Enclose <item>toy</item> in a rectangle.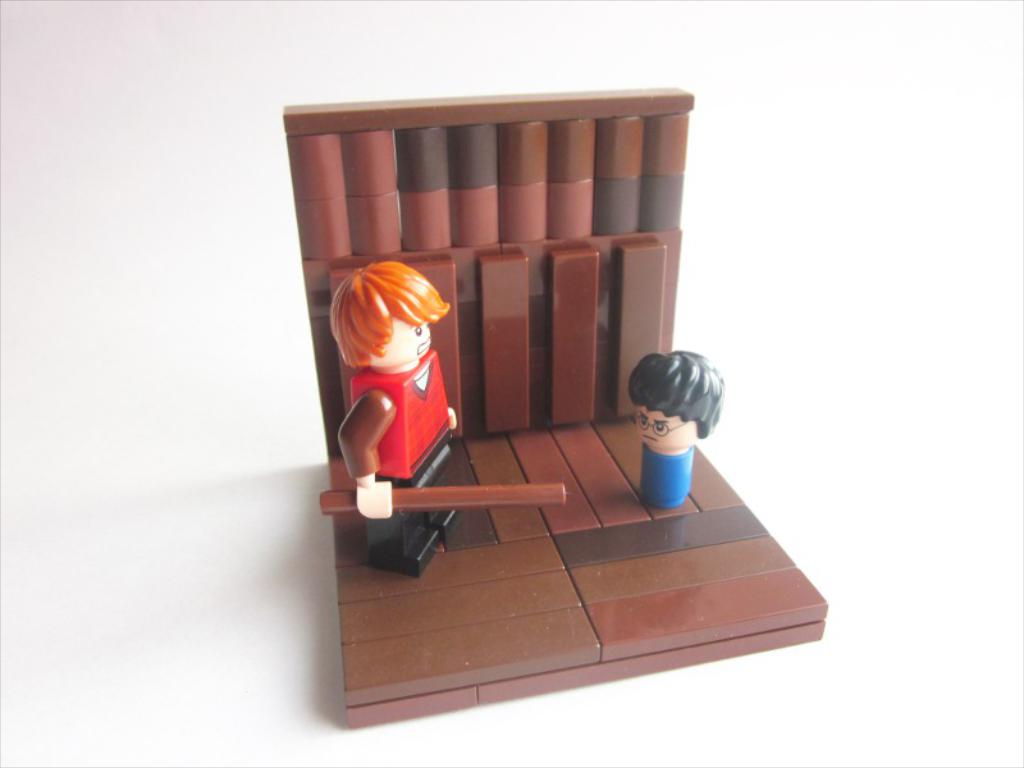
crop(627, 348, 722, 509).
